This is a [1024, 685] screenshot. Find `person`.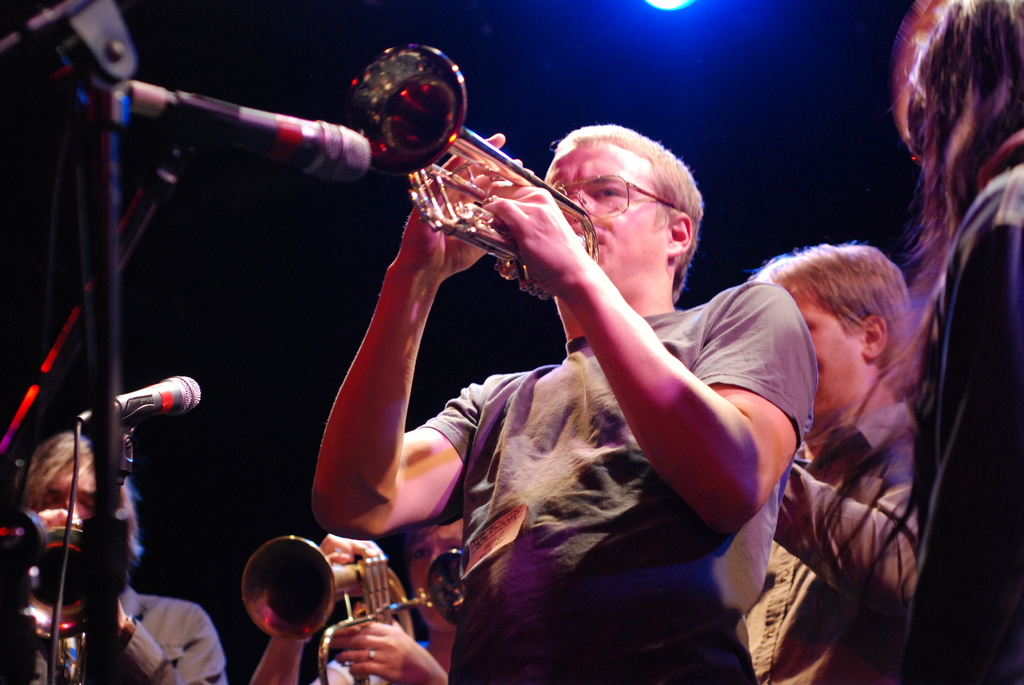
Bounding box: [740,236,916,684].
